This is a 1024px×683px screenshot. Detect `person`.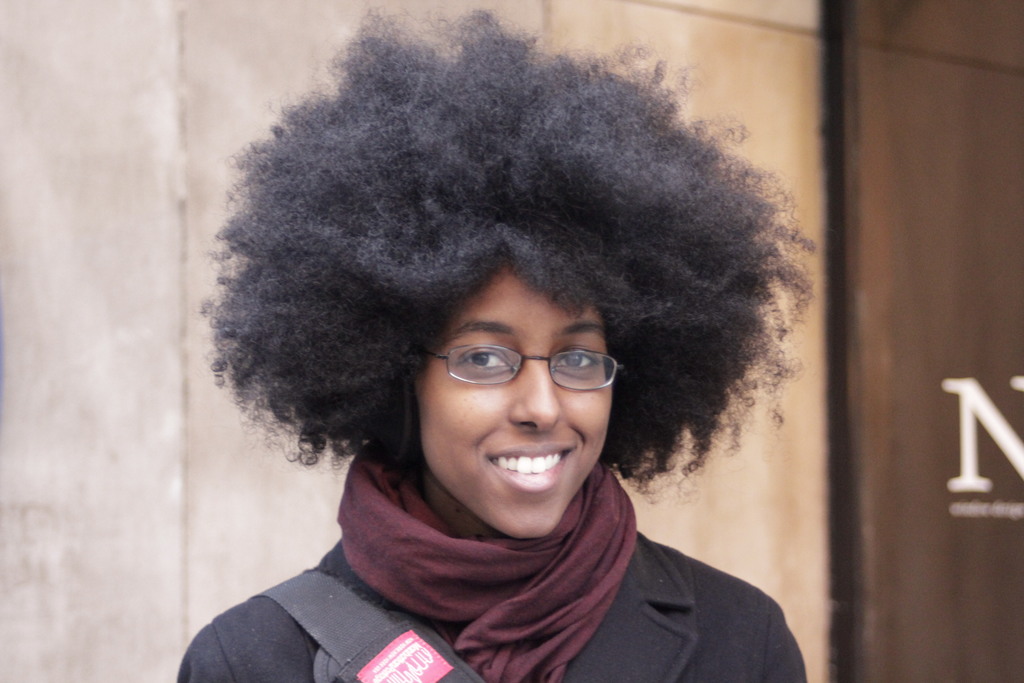
bbox=[180, 52, 845, 682].
